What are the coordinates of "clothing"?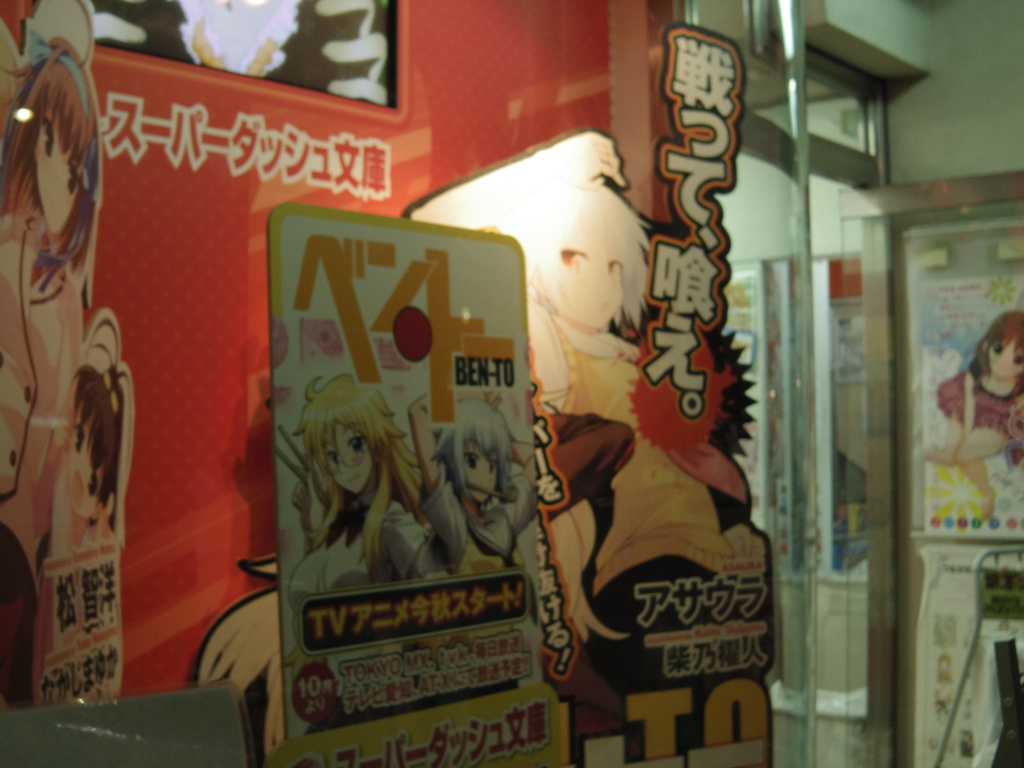
box(284, 504, 442, 730).
